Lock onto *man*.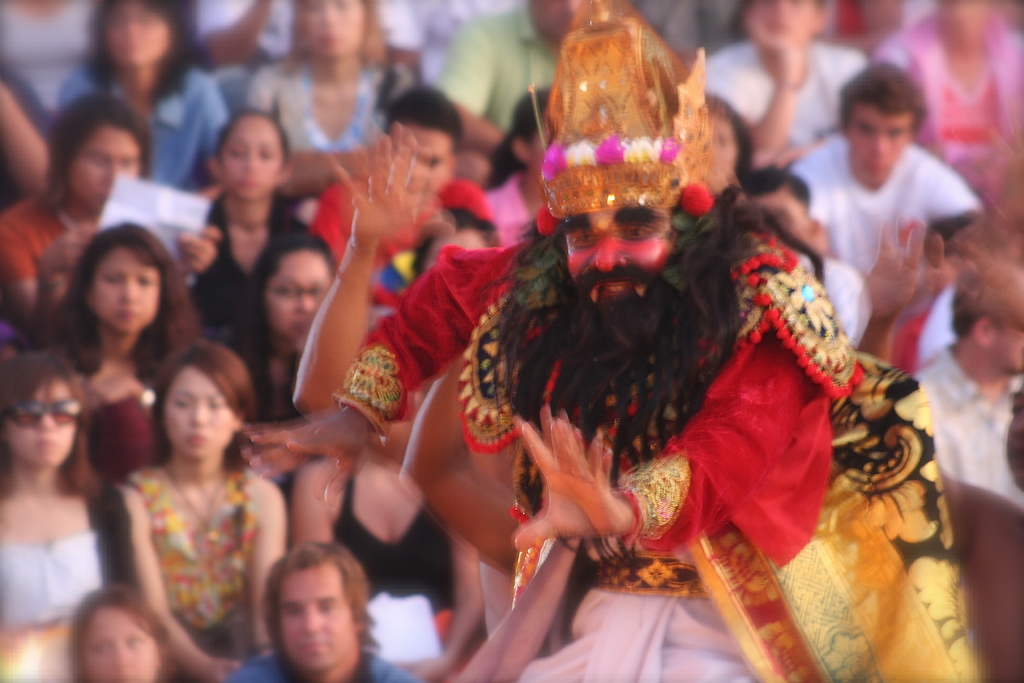
Locked: pyautogui.locateOnScreen(918, 262, 1023, 506).
